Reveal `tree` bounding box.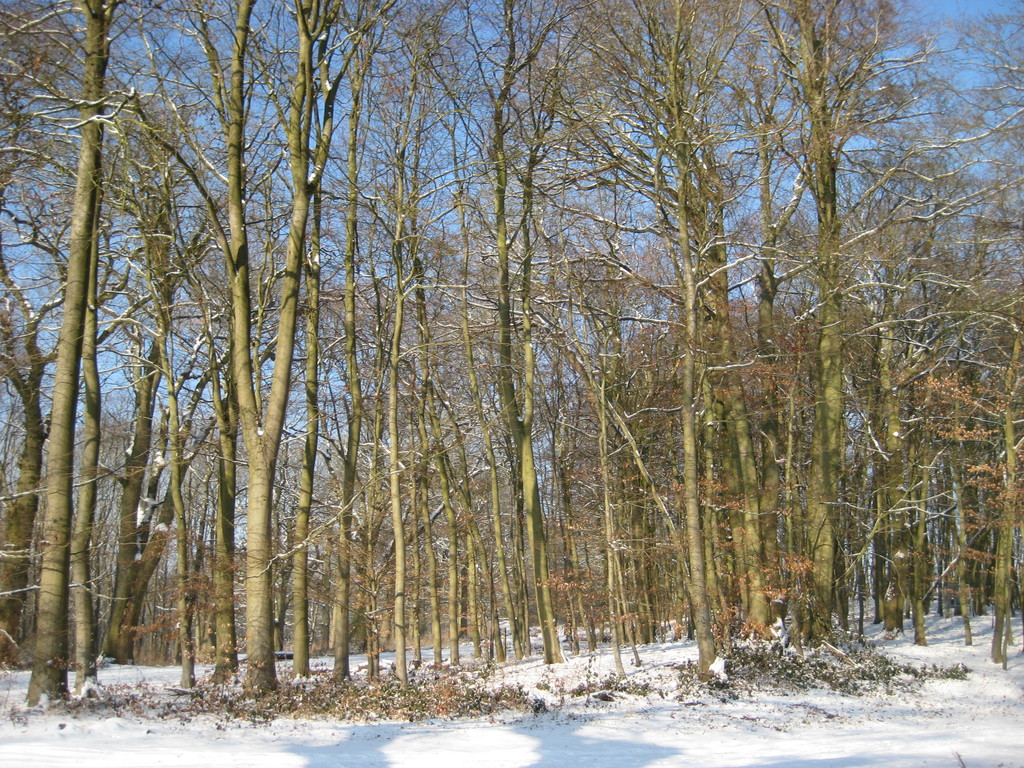
Revealed: (x1=0, y1=3, x2=394, y2=717).
